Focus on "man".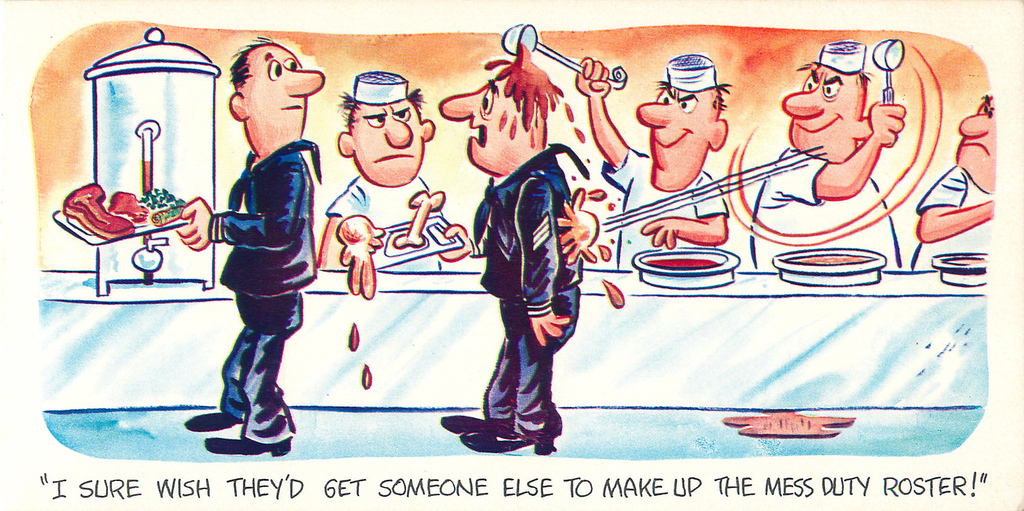
Focused at region(576, 51, 730, 272).
